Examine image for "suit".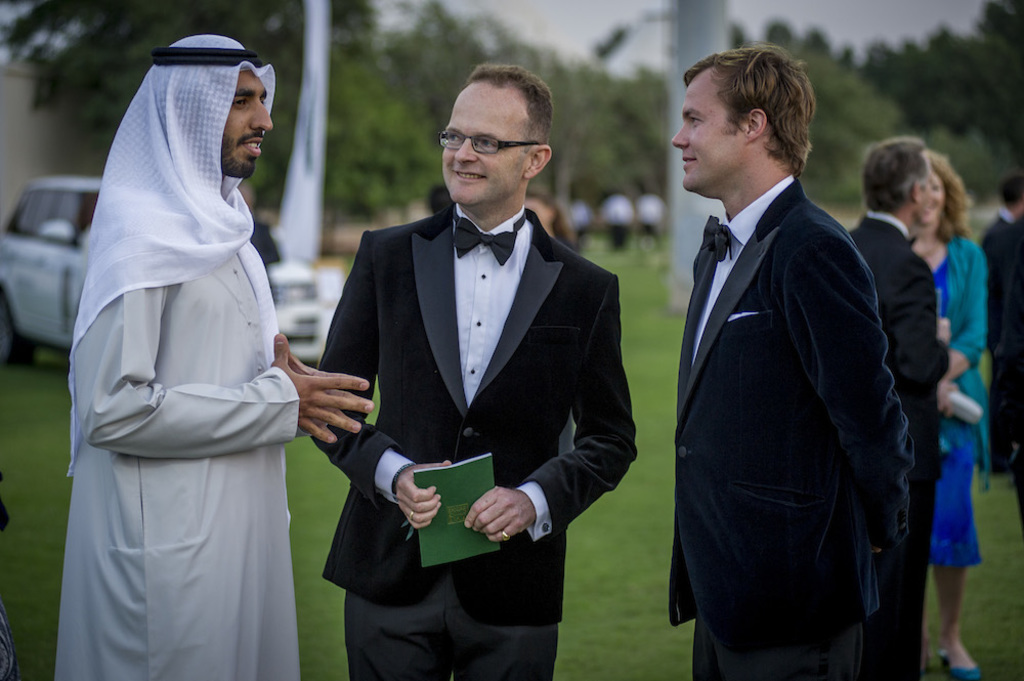
Examination result: l=312, t=74, r=633, b=680.
